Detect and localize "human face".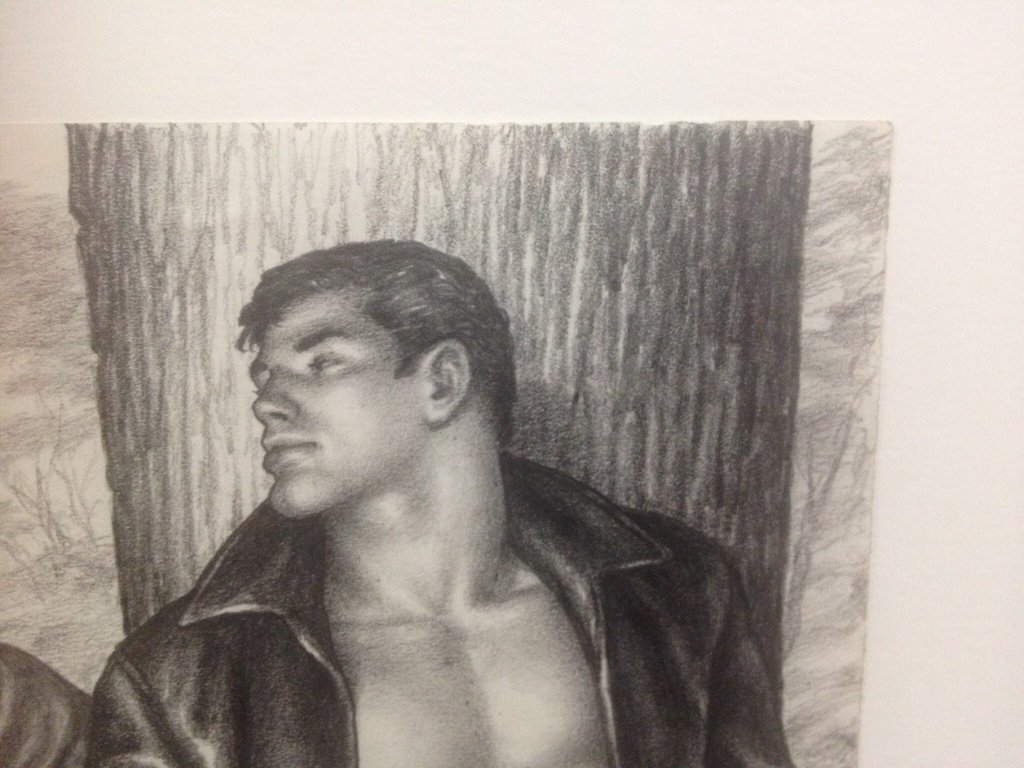
Localized at [250, 290, 416, 516].
